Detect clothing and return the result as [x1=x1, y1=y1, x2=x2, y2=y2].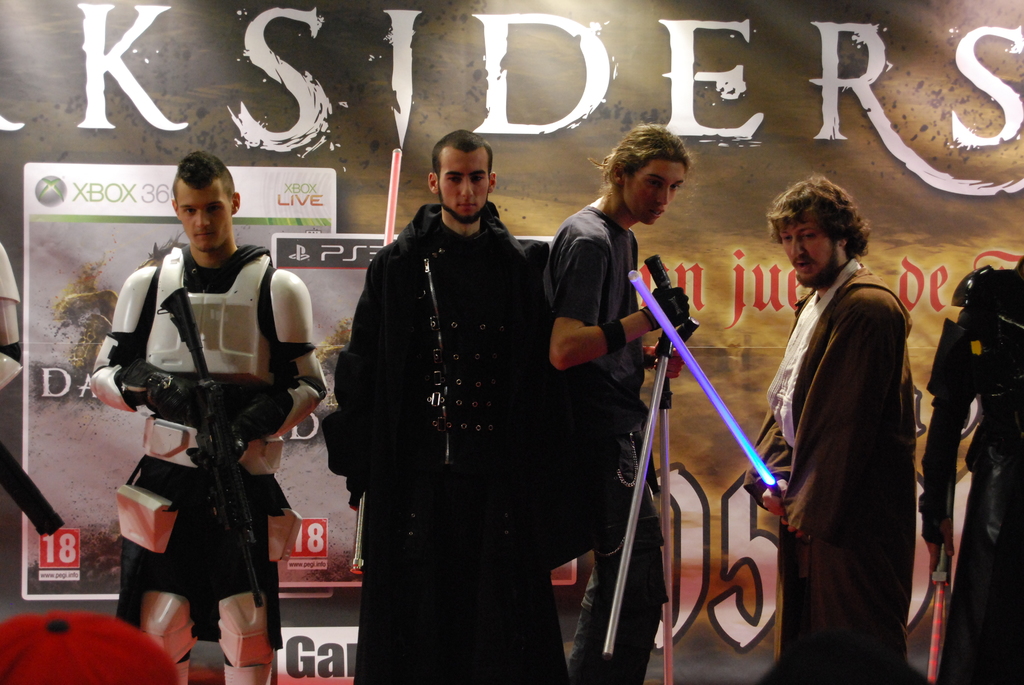
[x1=321, y1=200, x2=605, y2=684].
